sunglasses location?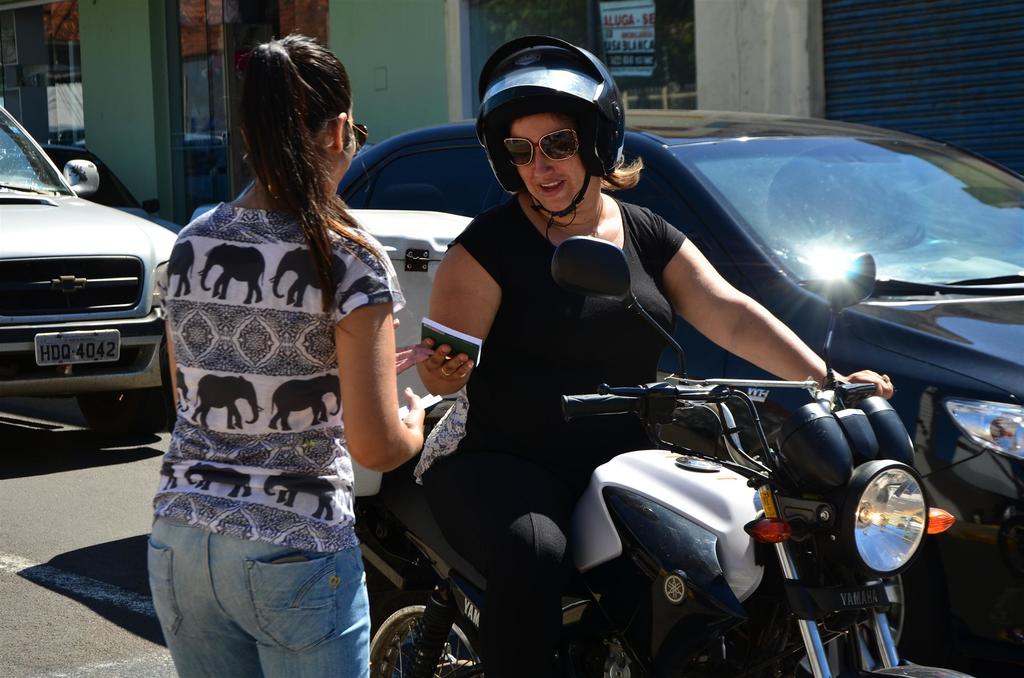
349/117/371/156
